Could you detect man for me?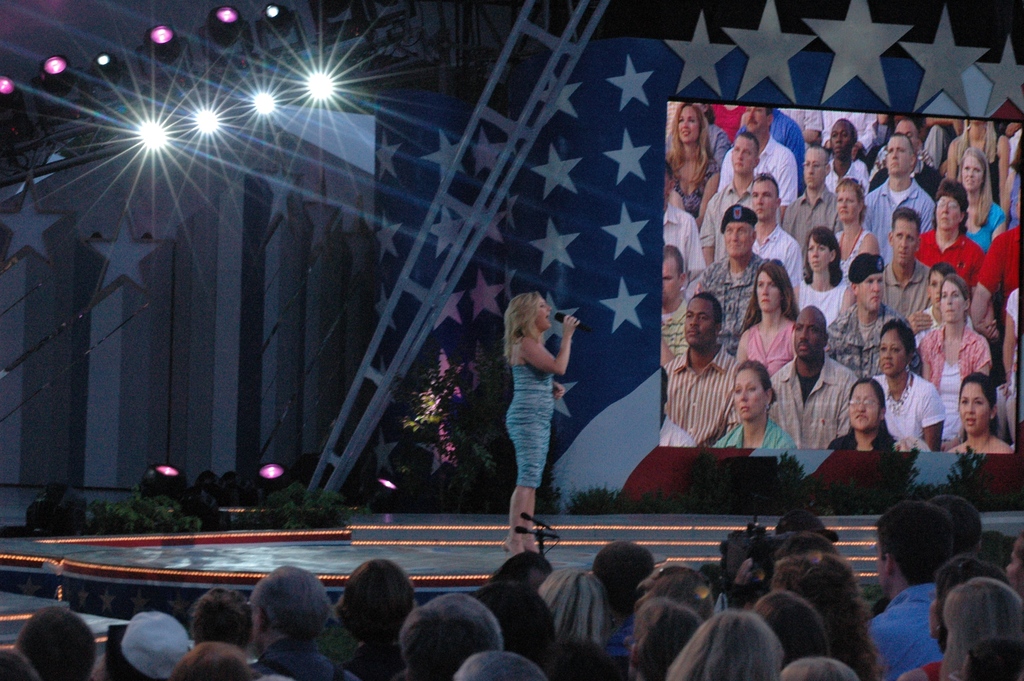
Detection result: l=749, t=171, r=801, b=311.
